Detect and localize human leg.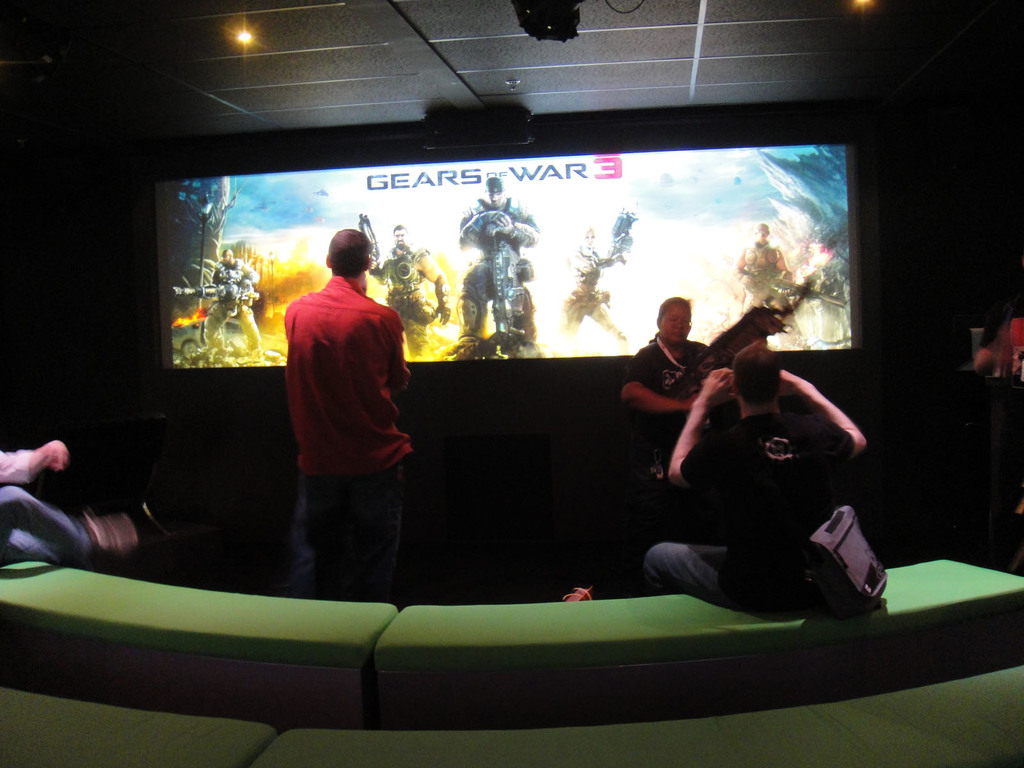
Localized at <box>290,462,342,605</box>.
